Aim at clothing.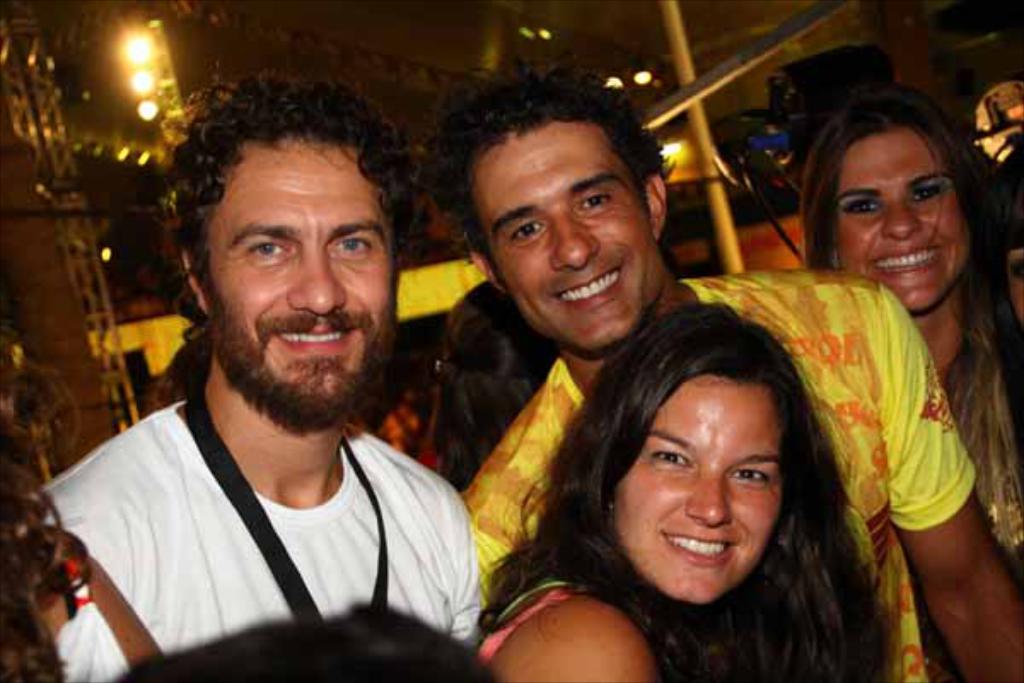
Aimed at {"x1": 468, "y1": 270, "x2": 986, "y2": 681}.
